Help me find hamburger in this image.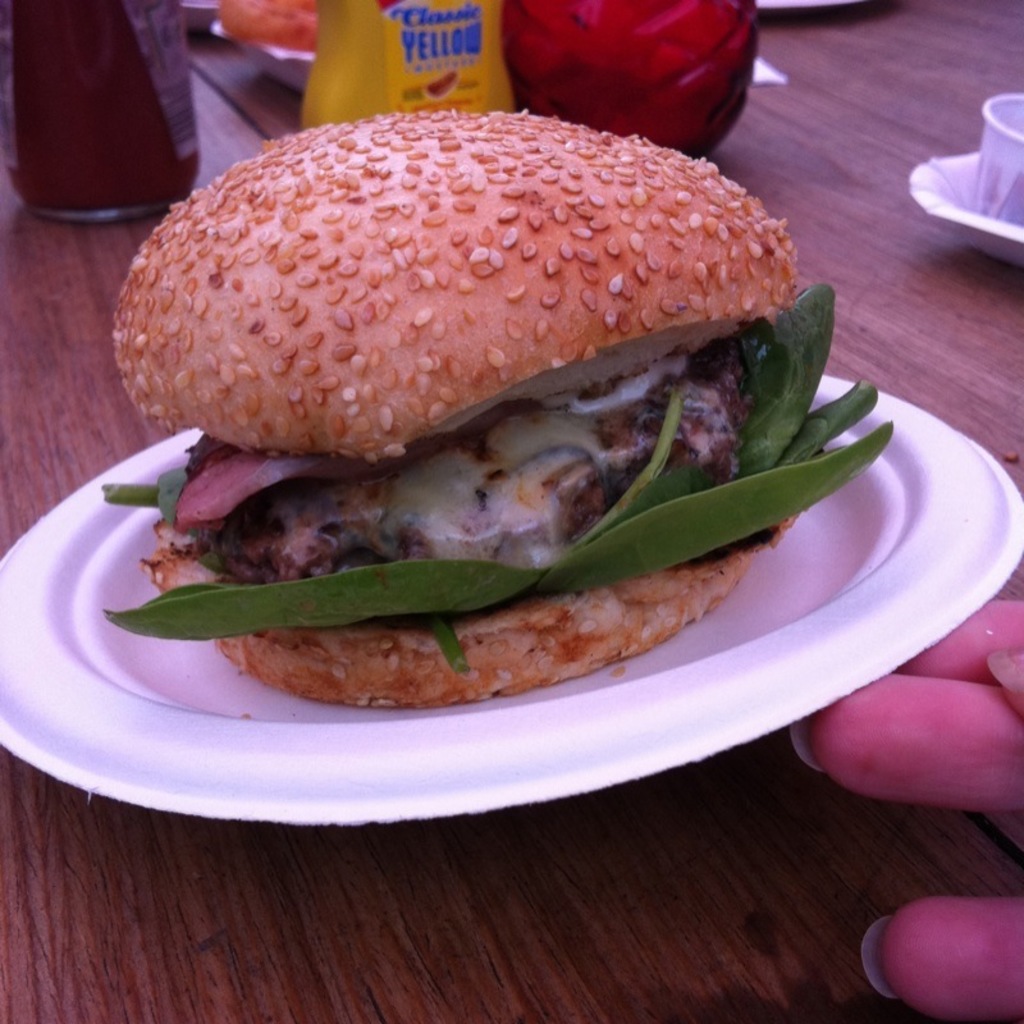
Found it: (96, 111, 897, 707).
